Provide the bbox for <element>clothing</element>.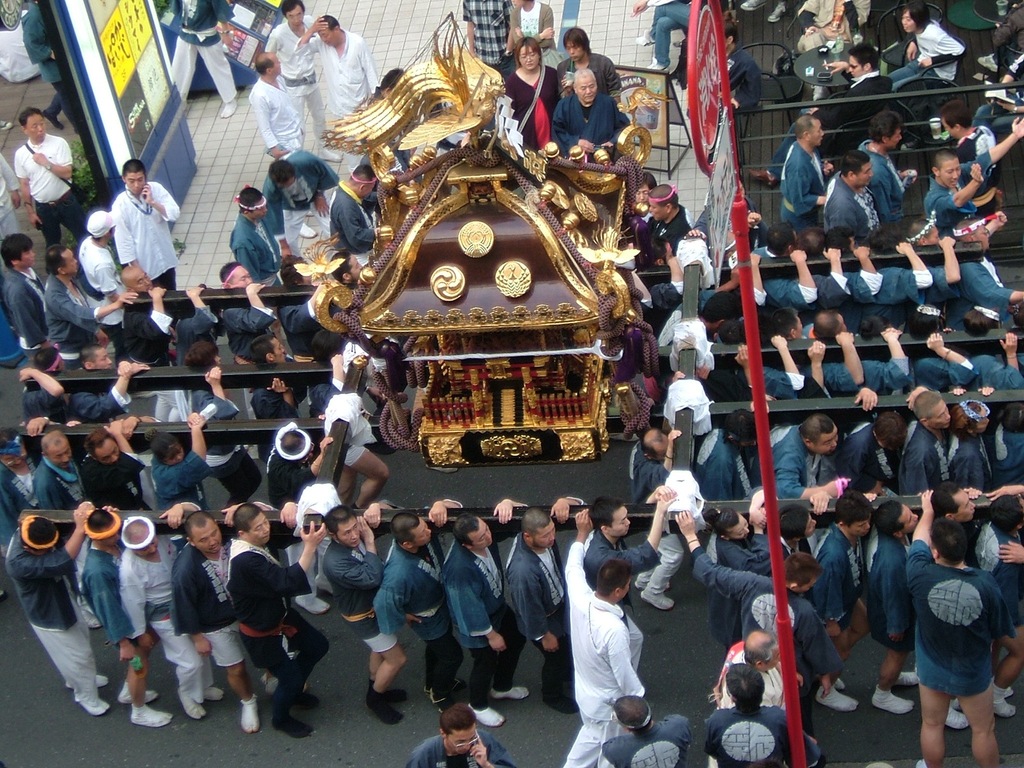
<bbox>175, 304, 212, 361</bbox>.
